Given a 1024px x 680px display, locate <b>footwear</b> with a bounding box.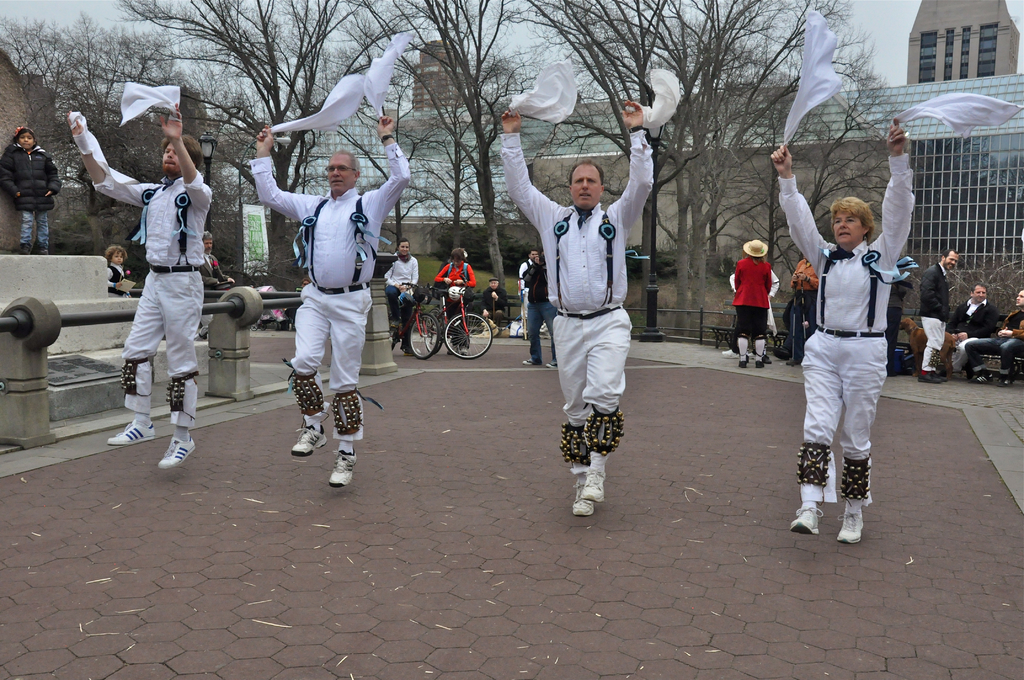
Located: crop(522, 358, 539, 365).
